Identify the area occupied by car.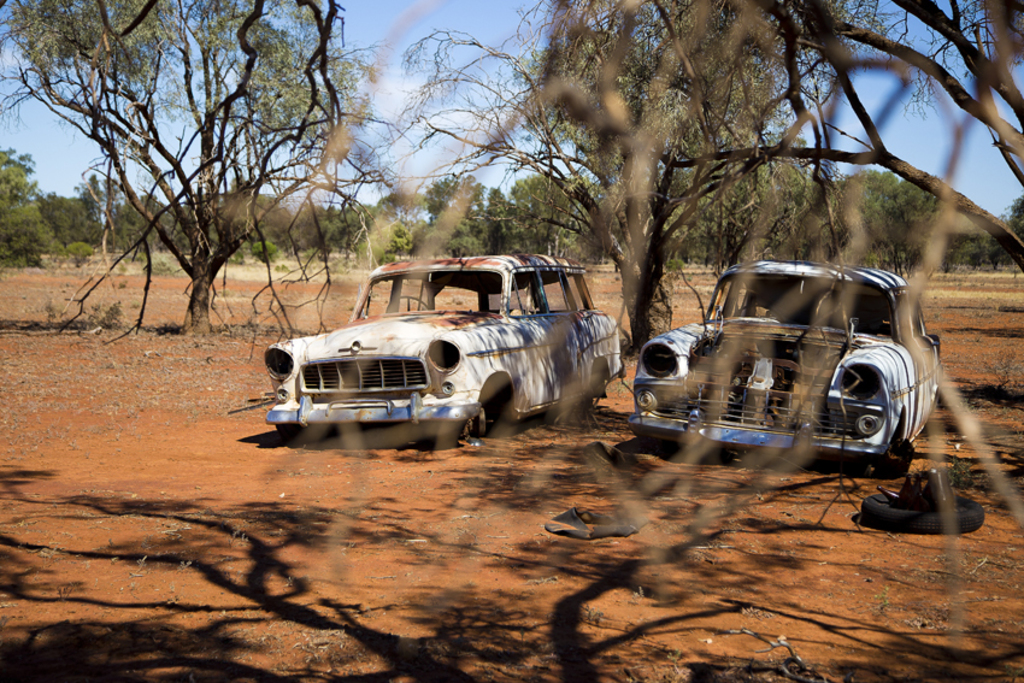
Area: {"left": 626, "top": 255, "right": 943, "bottom": 469}.
